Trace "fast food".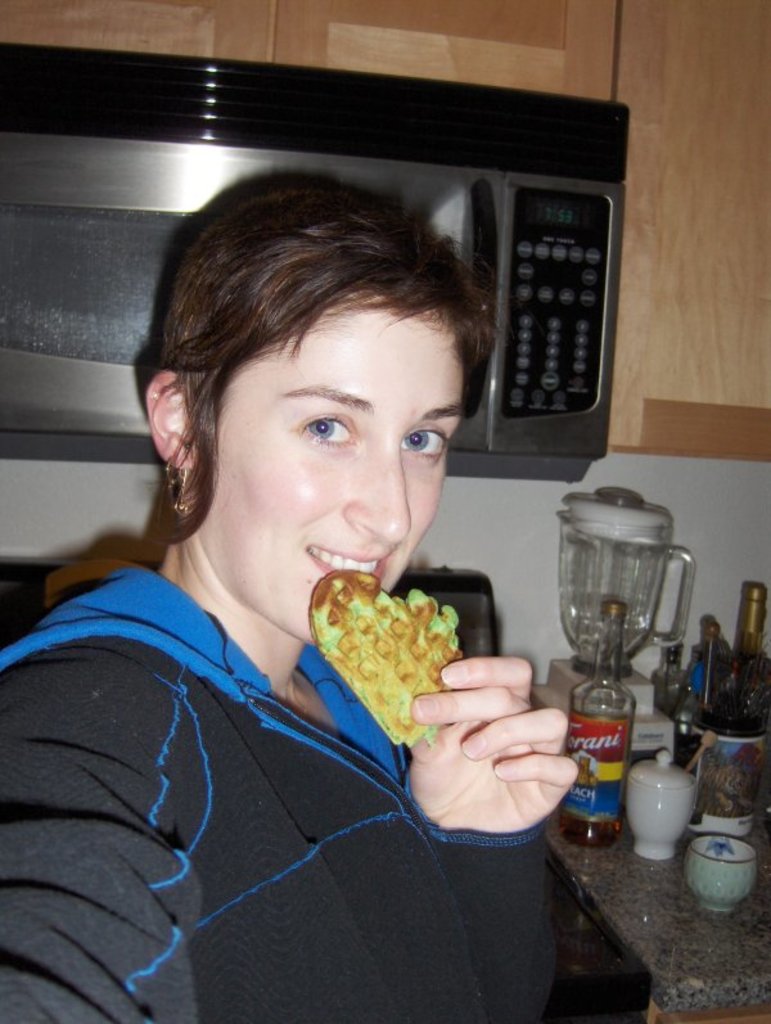
Traced to x1=329 y1=573 x2=473 y2=730.
